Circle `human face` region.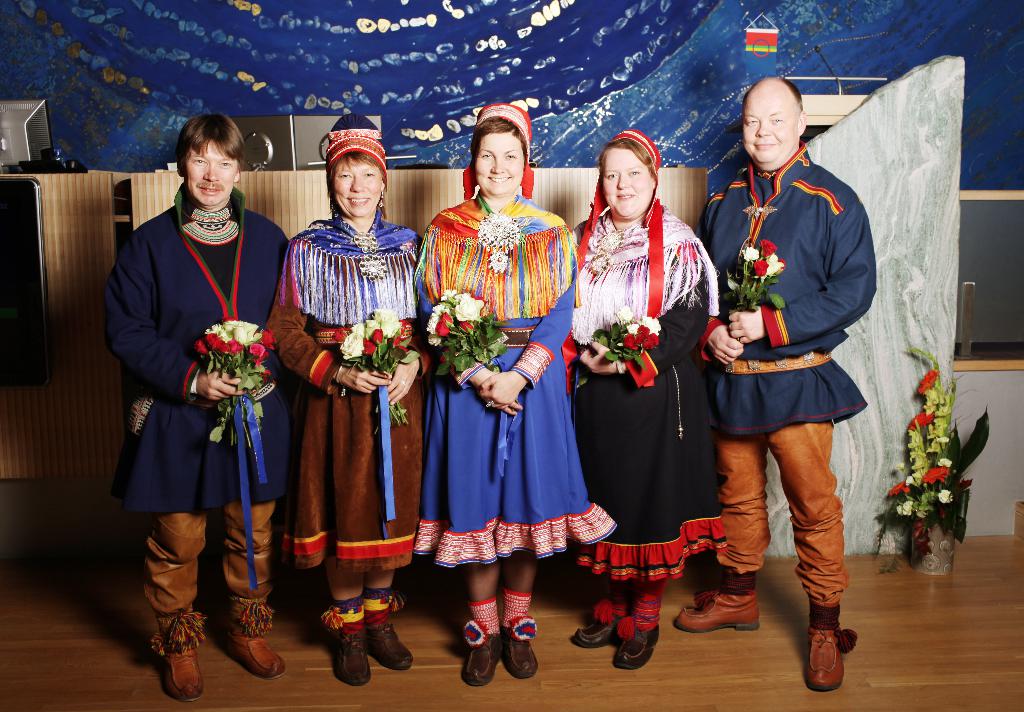
Region: 604,149,650,223.
